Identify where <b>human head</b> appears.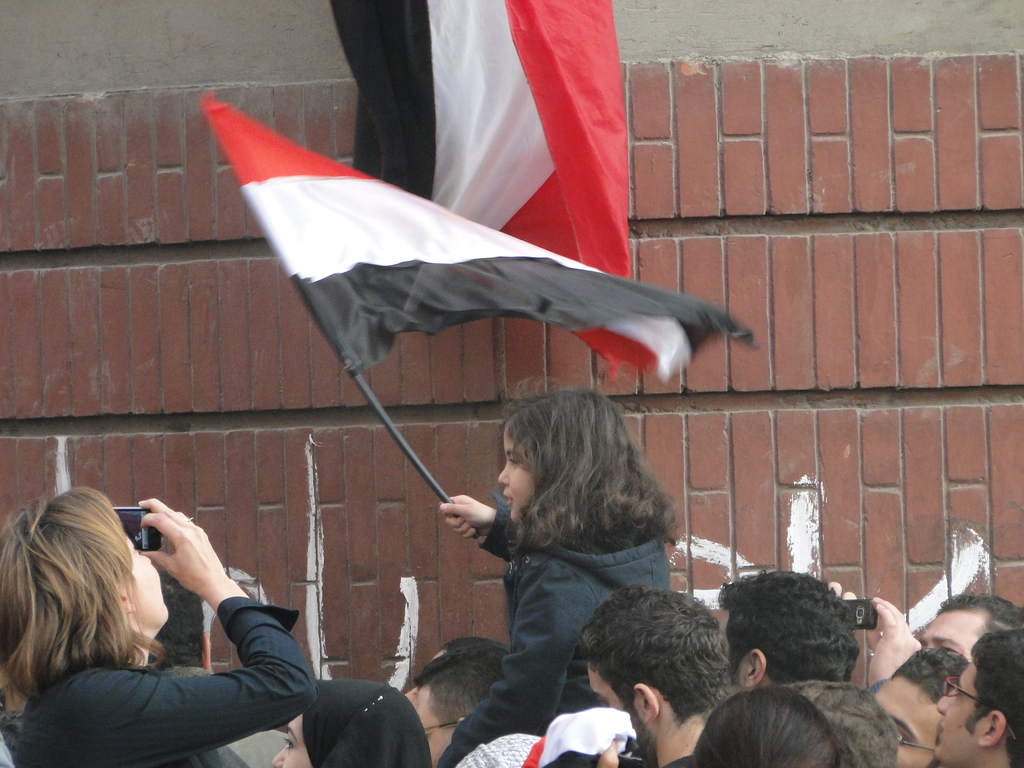
Appears at (932, 625, 1023, 767).
